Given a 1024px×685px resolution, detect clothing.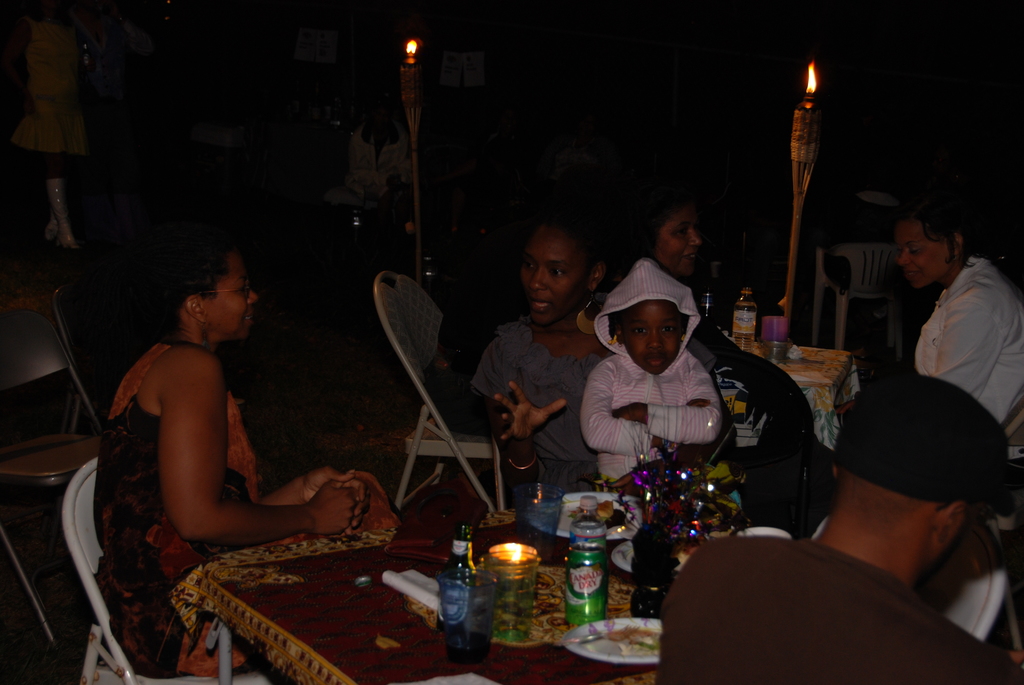
crop(581, 287, 758, 496).
